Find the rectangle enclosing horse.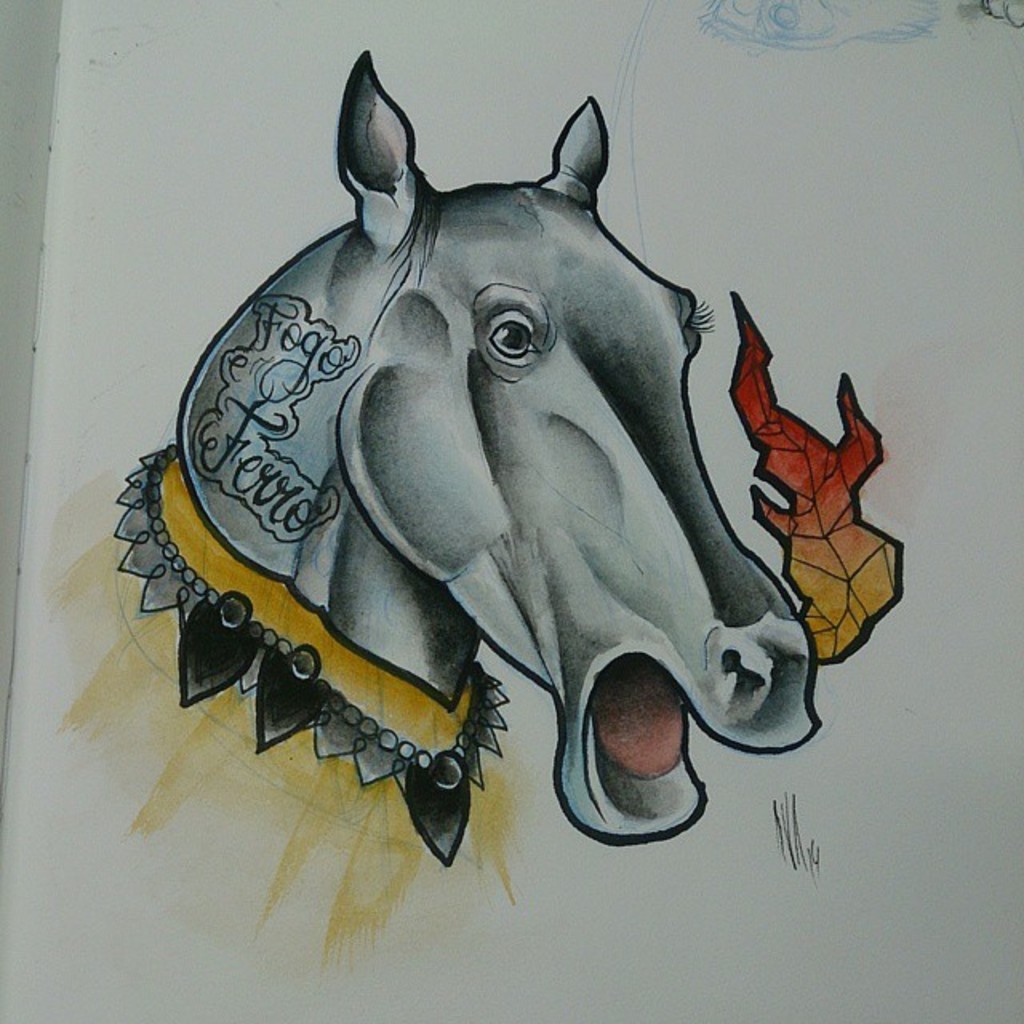
region(42, 50, 822, 955).
